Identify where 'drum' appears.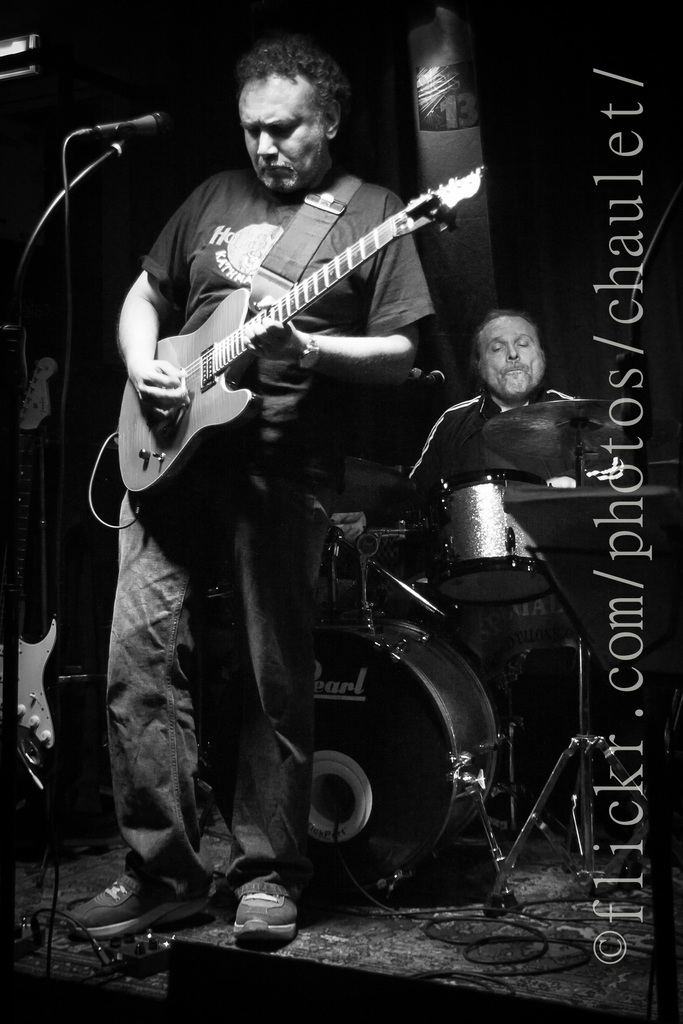
Appears at [left=297, top=603, right=491, bottom=906].
